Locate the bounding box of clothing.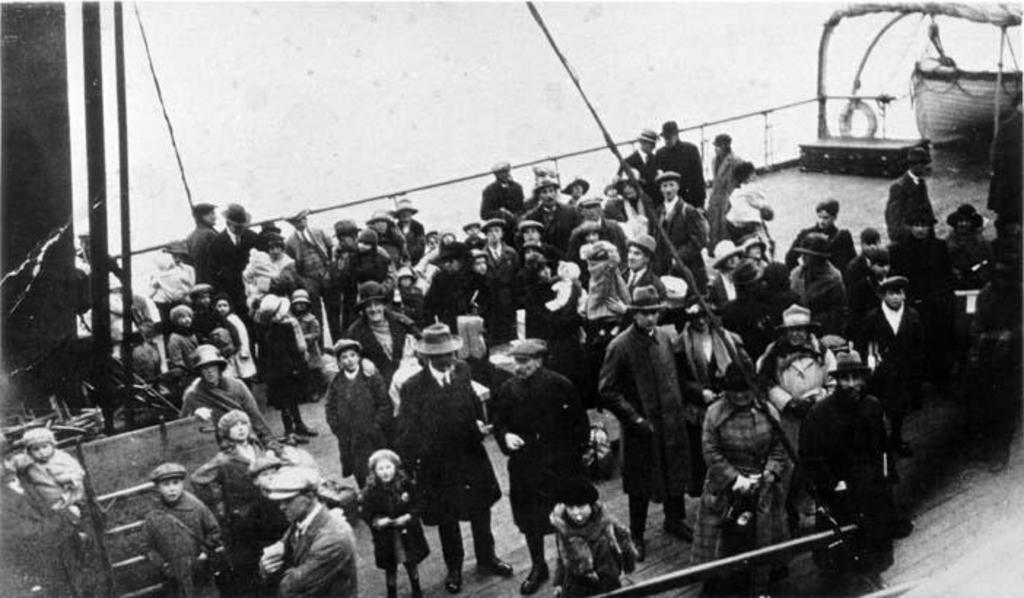
Bounding box: 726:181:764:249.
